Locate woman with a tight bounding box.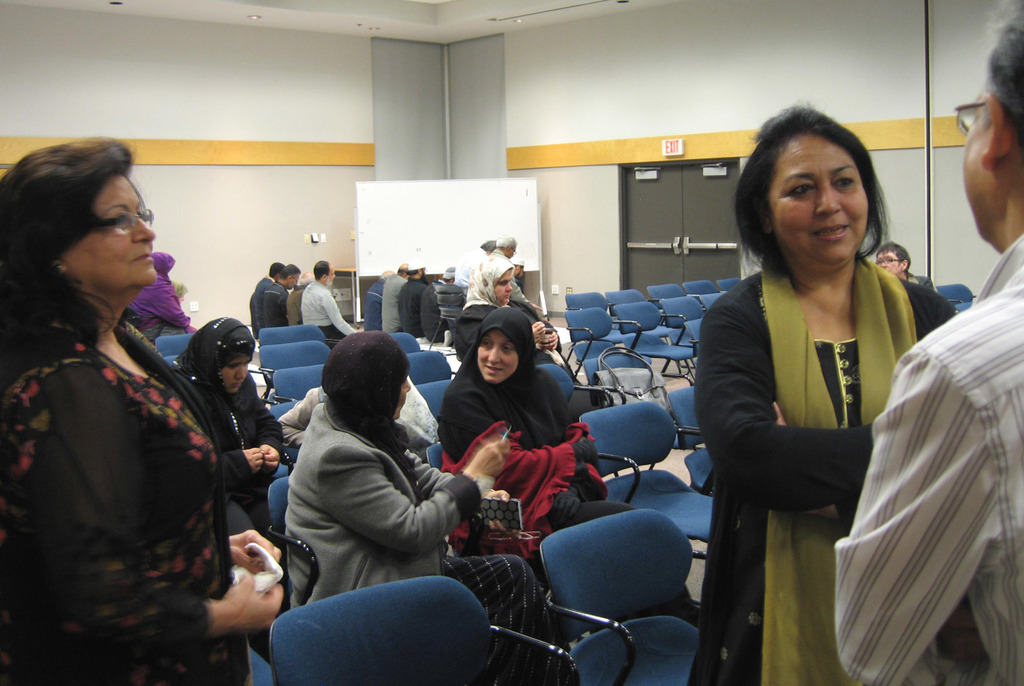
x1=0 y1=133 x2=283 y2=685.
